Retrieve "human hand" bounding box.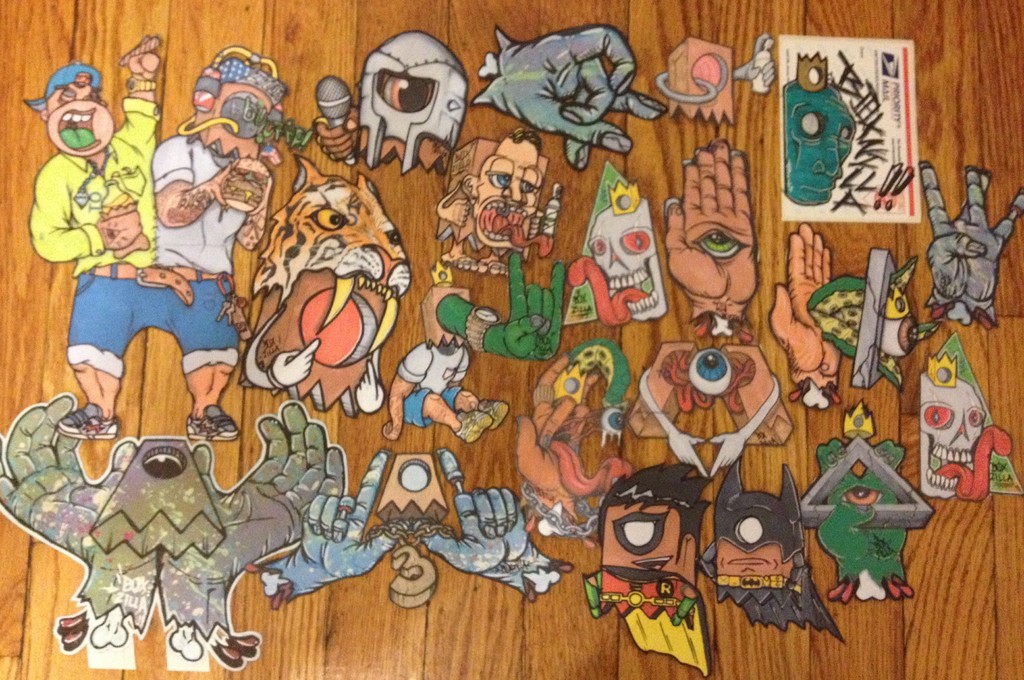
Bounding box: (96,210,142,251).
